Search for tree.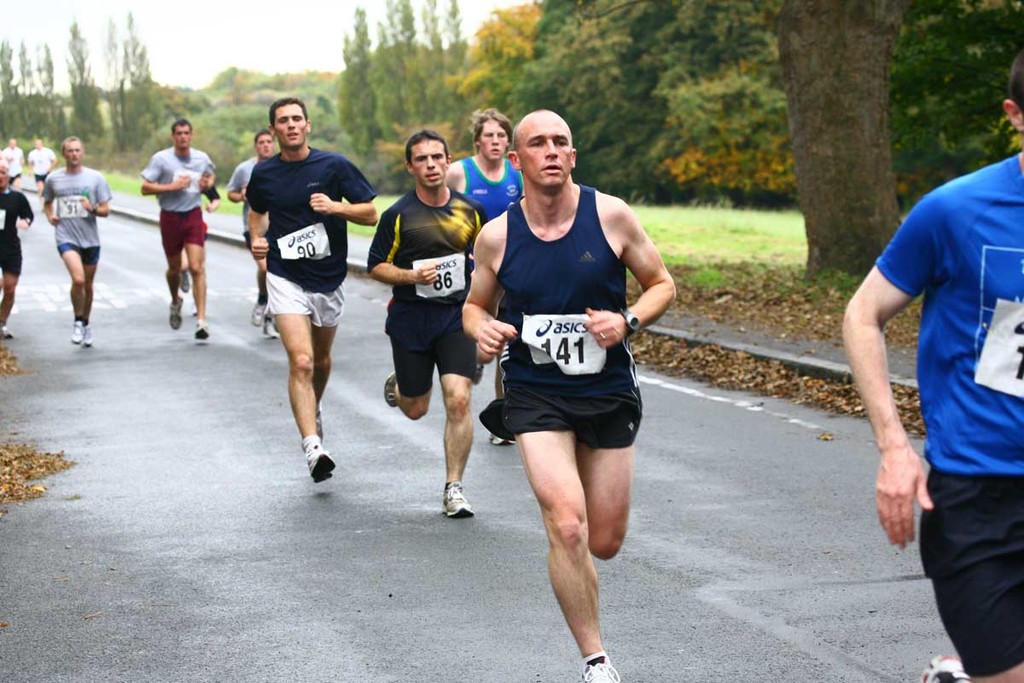
Found at x1=121 y1=3 x2=176 y2=153.
